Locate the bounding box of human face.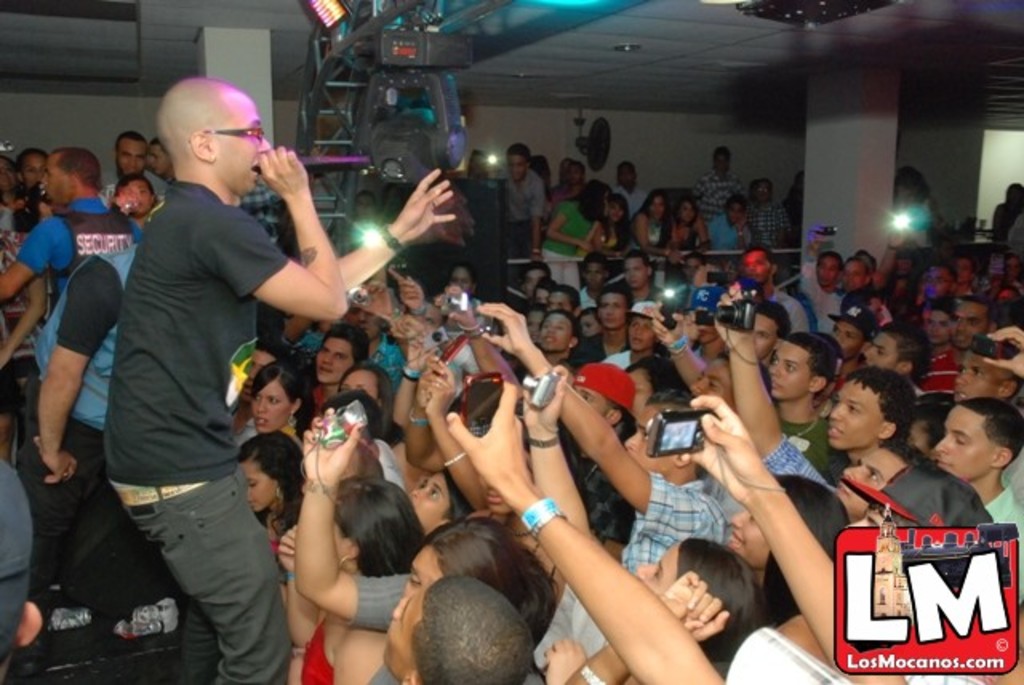
Bounding box: 395 544 445 600.
